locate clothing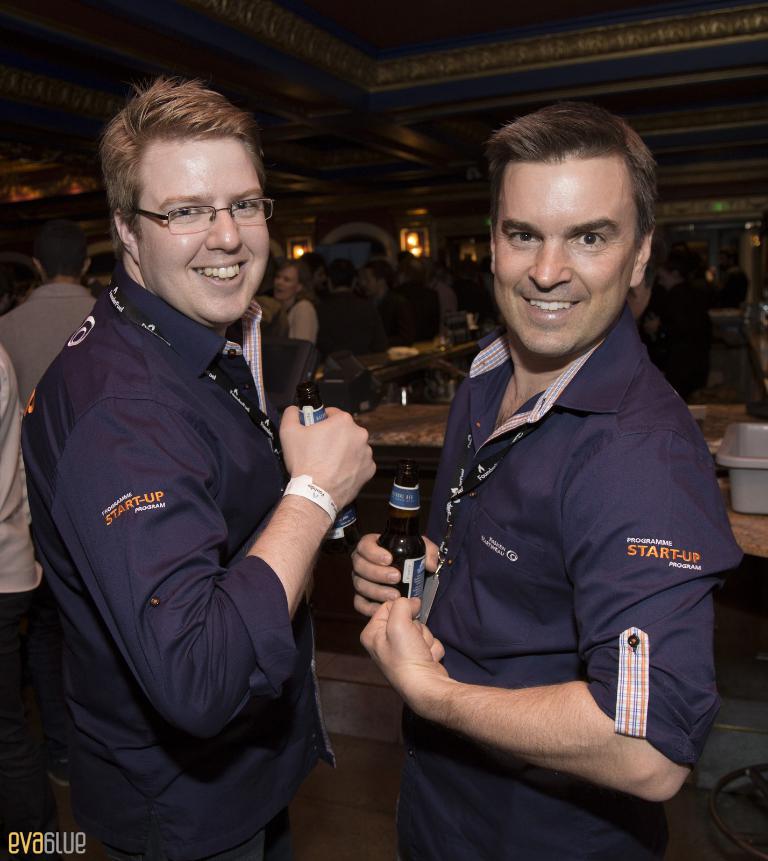
bbox=(0, 280, 98, 413)
